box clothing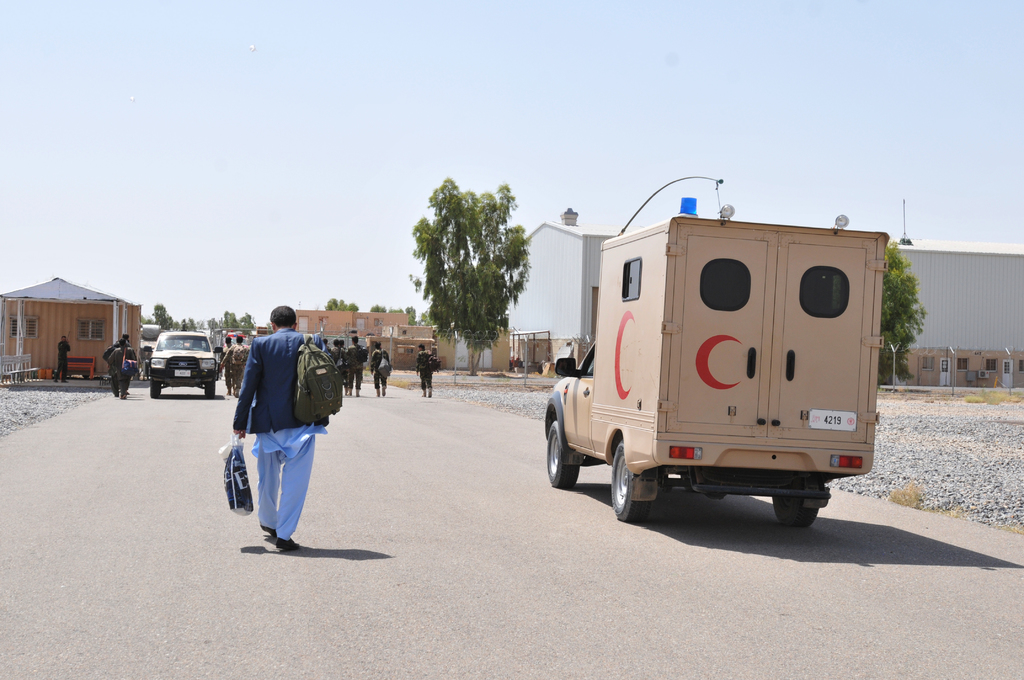
[112,348,136,394]
